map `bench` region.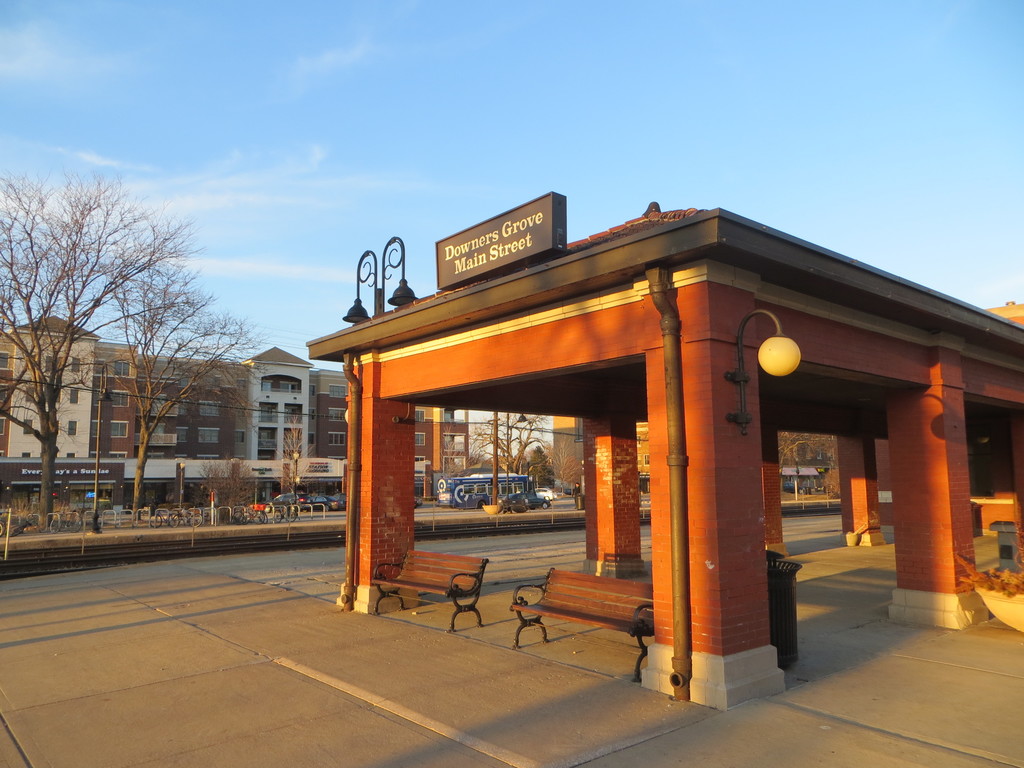
Mapped to (501, 560, 664, 679).
